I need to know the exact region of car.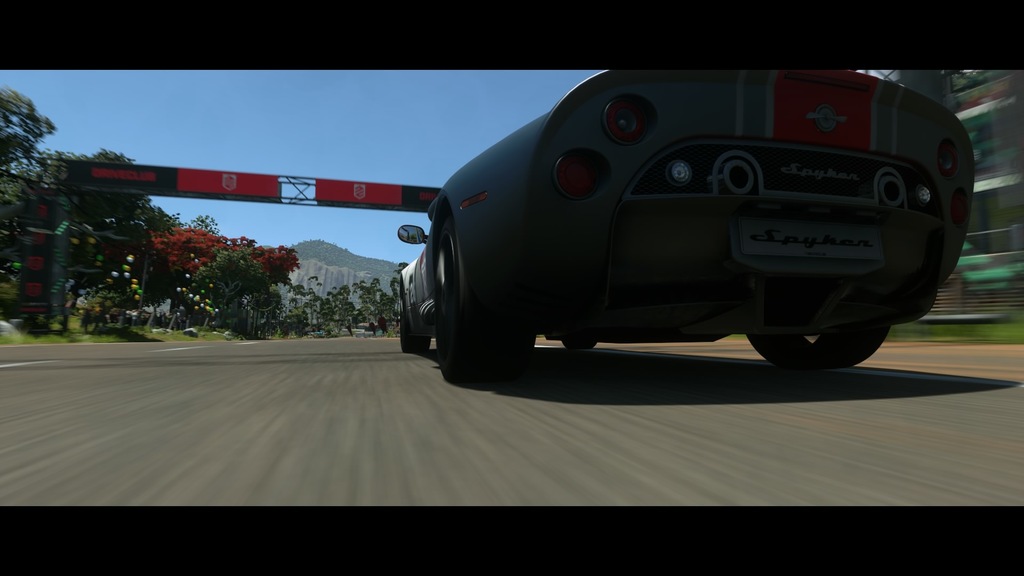
Region: 392 70 976 383.
